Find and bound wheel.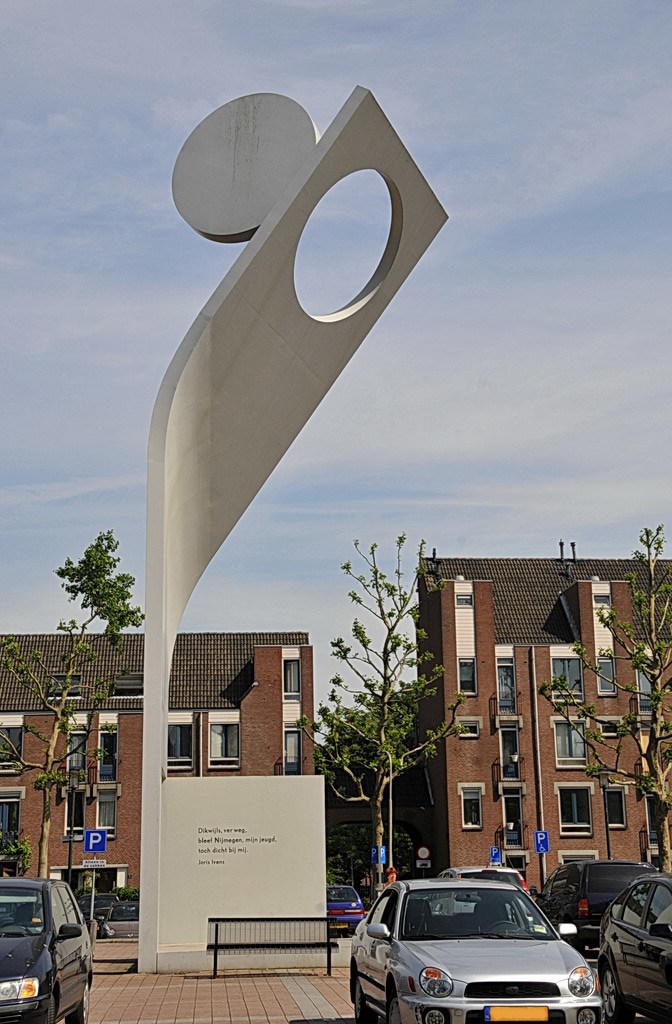
Bound: region(591, 963, 636, 1023).
